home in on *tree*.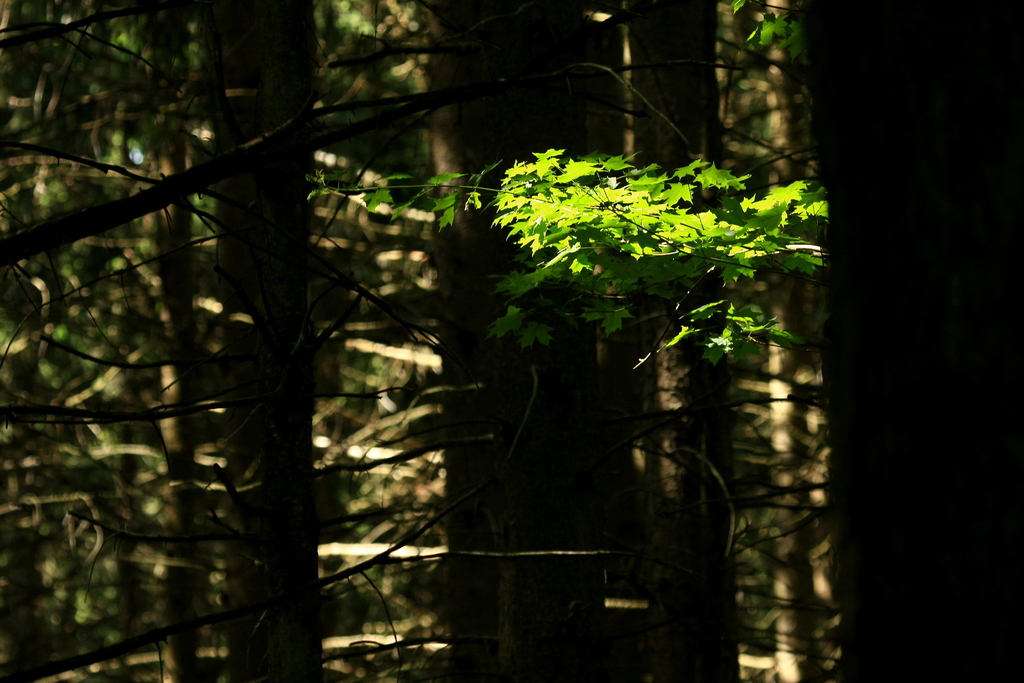
Homed in at 22/11/915/656.
